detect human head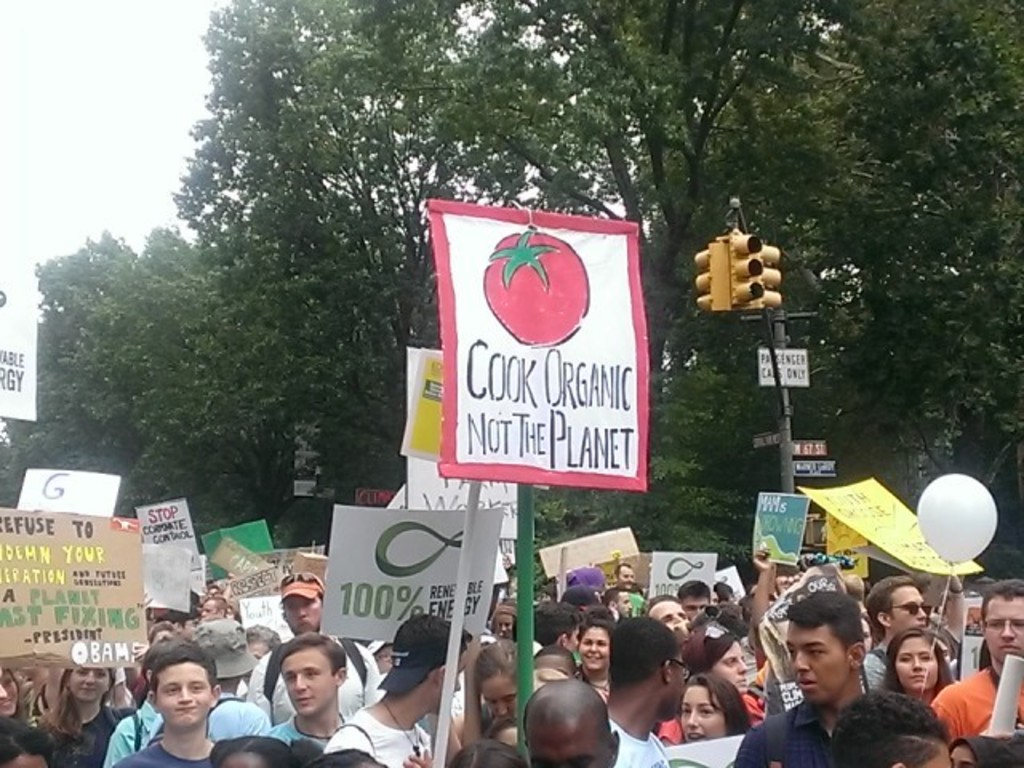
bbox=[949, 739, 1022, 766]
